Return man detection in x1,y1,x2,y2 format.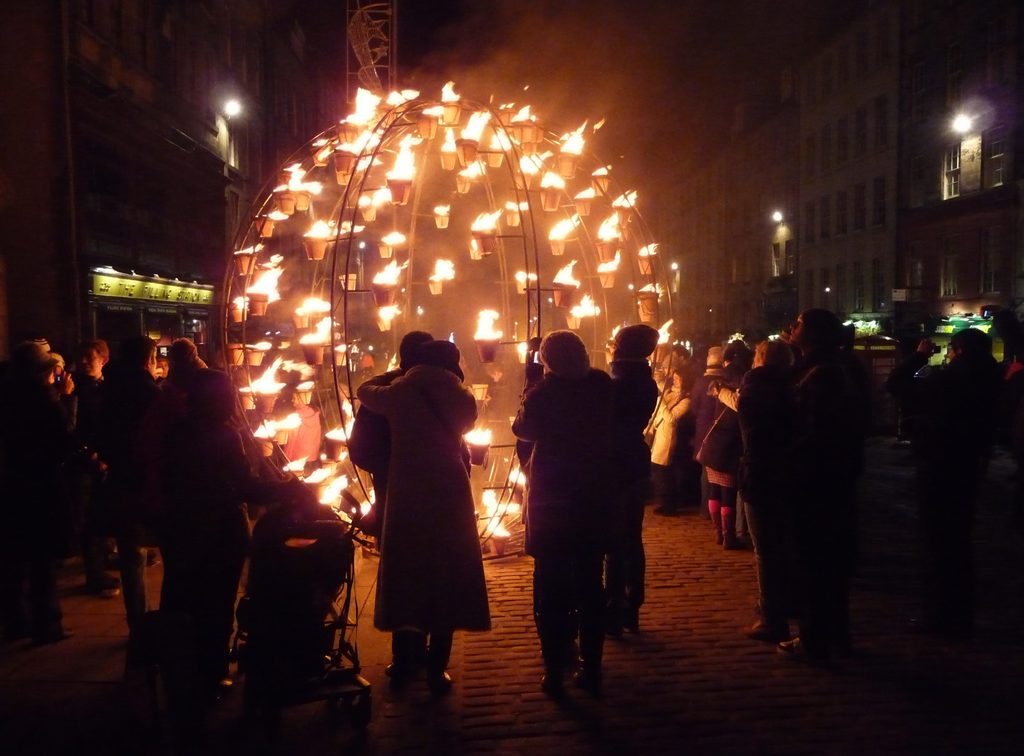
343,332,473,687.
